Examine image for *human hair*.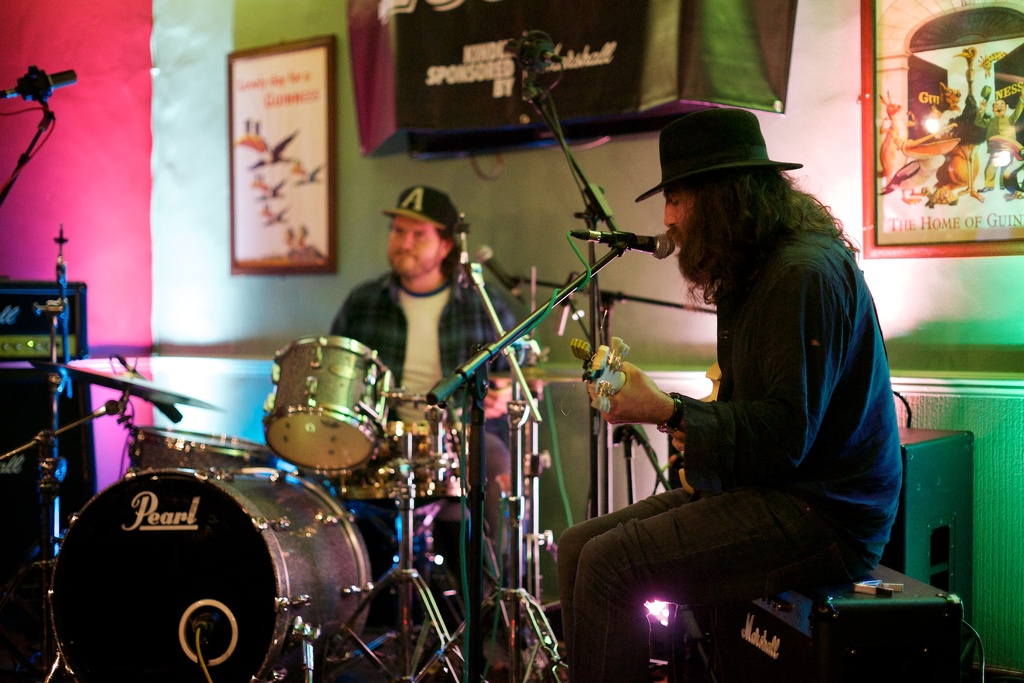
Examination result: 637, 144, 813, 292.
